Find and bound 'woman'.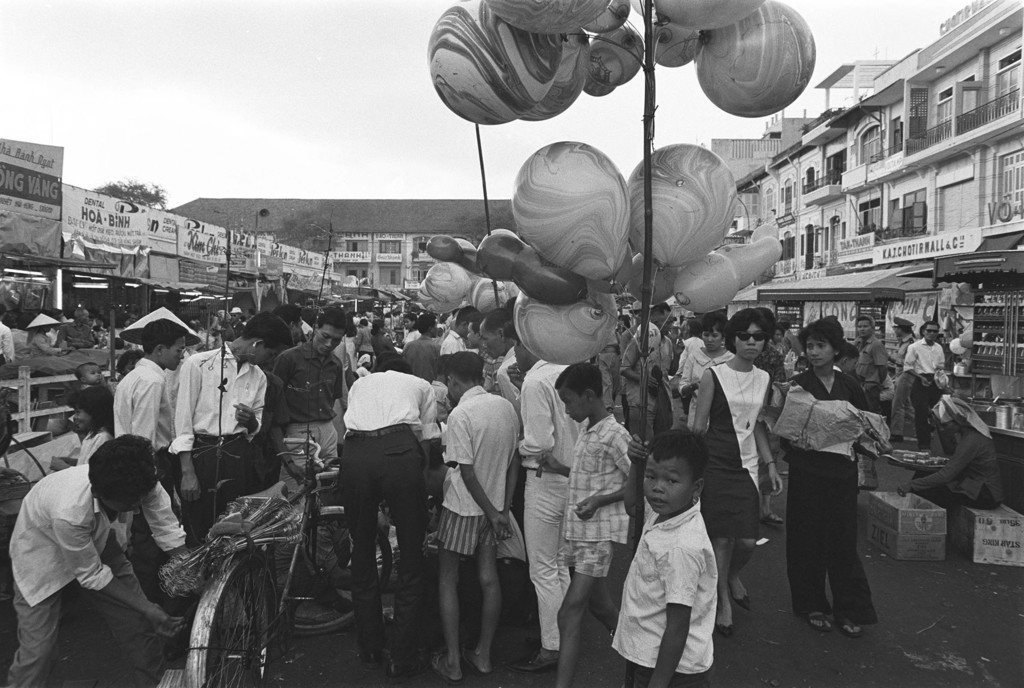
Bound: [left=398, top=311, right=422, bottom=349].
